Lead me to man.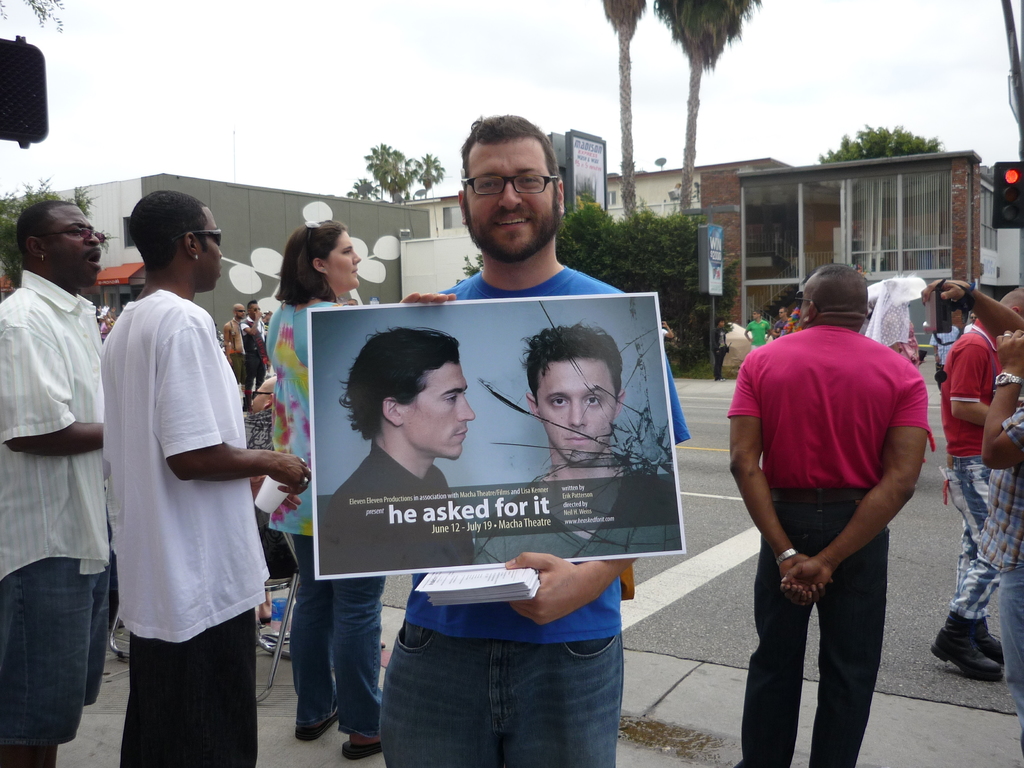
Lead to l=922, t=294, r=1006, b=693.
